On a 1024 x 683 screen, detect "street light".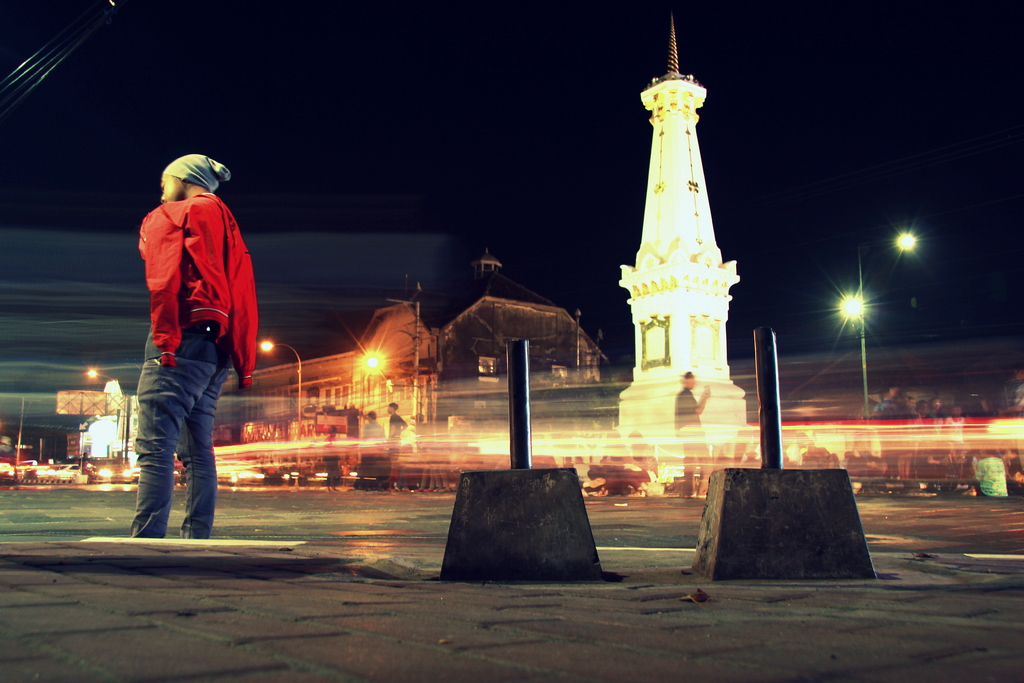
region(257, 336, 303, 441).
